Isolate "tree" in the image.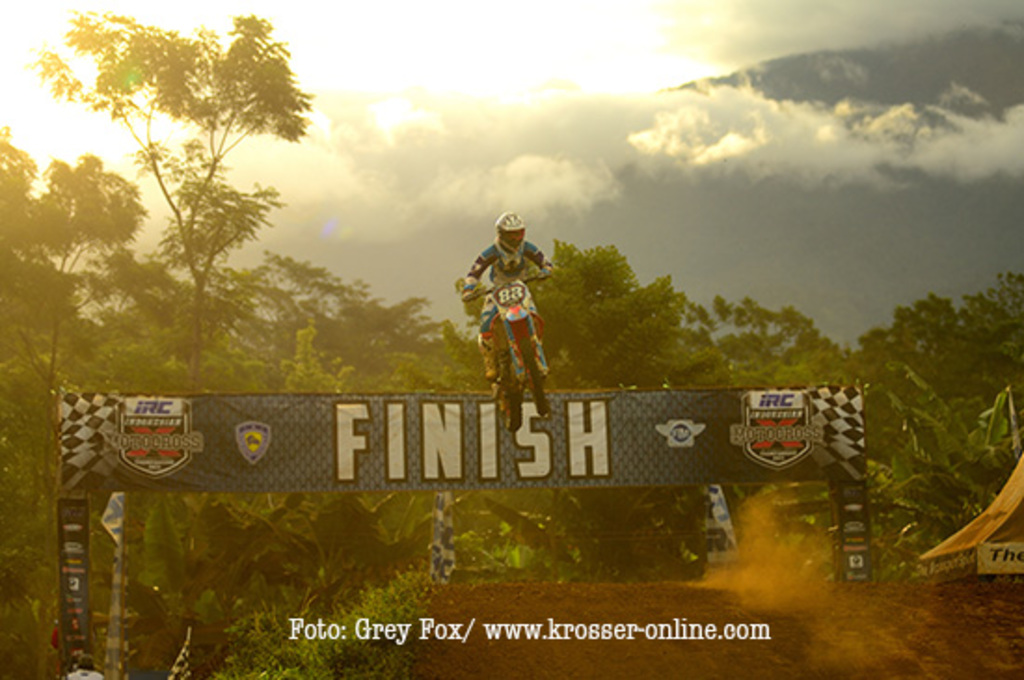
Isolated region: BBox(829, 369, 1022, 602).
